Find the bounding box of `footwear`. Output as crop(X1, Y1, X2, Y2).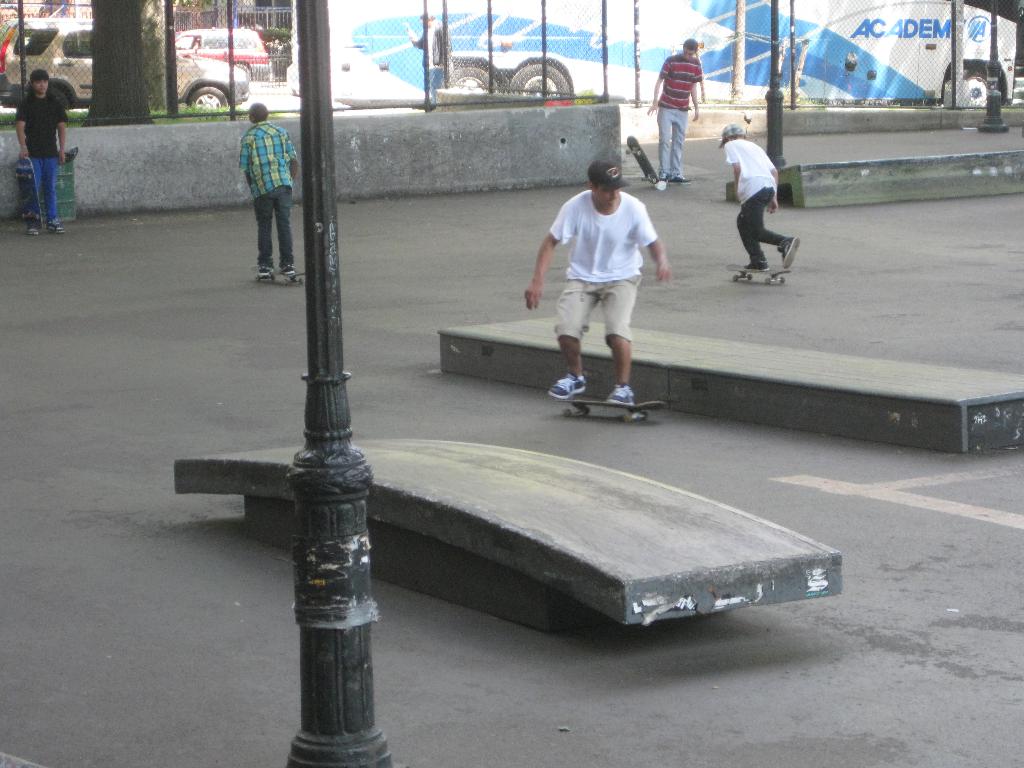
crop(744, 259, 770, 273).
